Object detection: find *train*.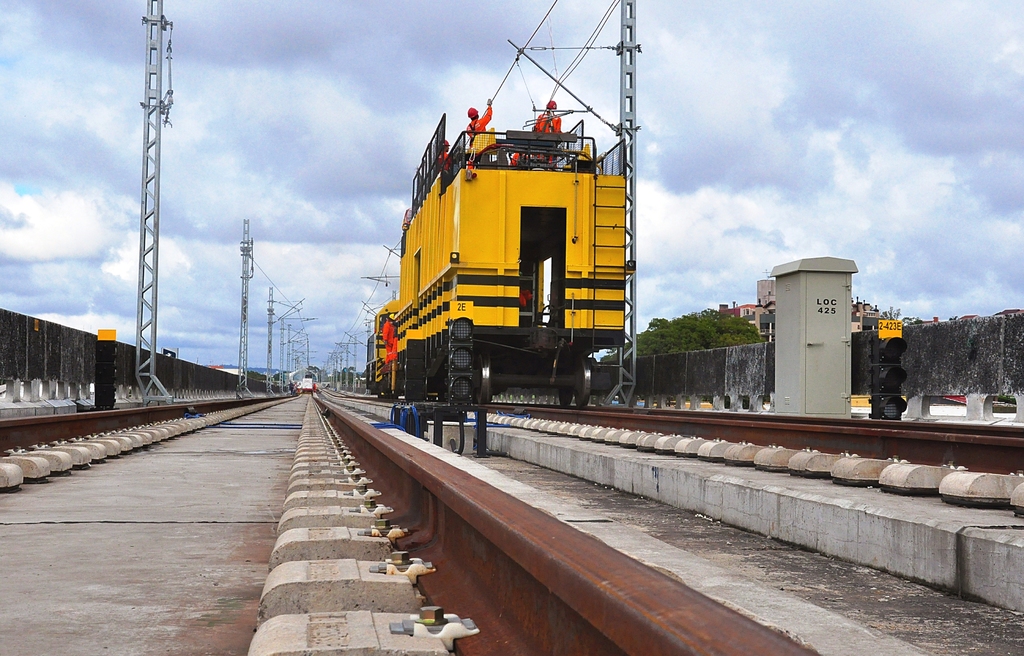
{"left": 356, "top": 106, "right": 627, "bottom": 413}.
